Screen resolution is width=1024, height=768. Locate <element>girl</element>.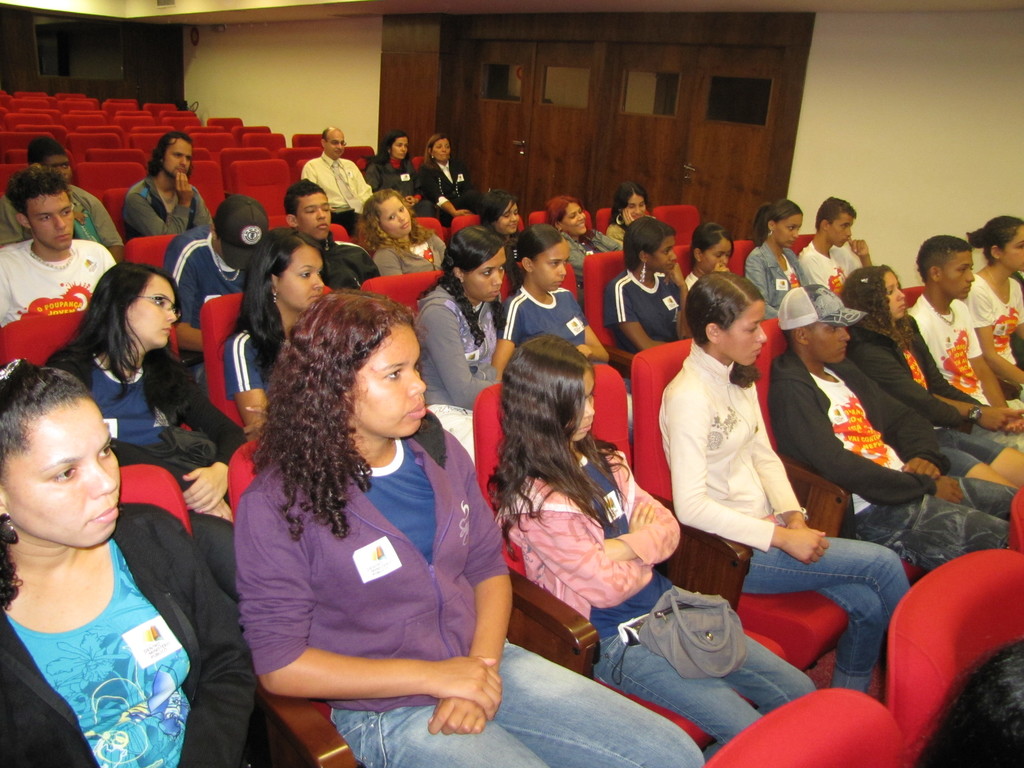
744:197:812:316.
